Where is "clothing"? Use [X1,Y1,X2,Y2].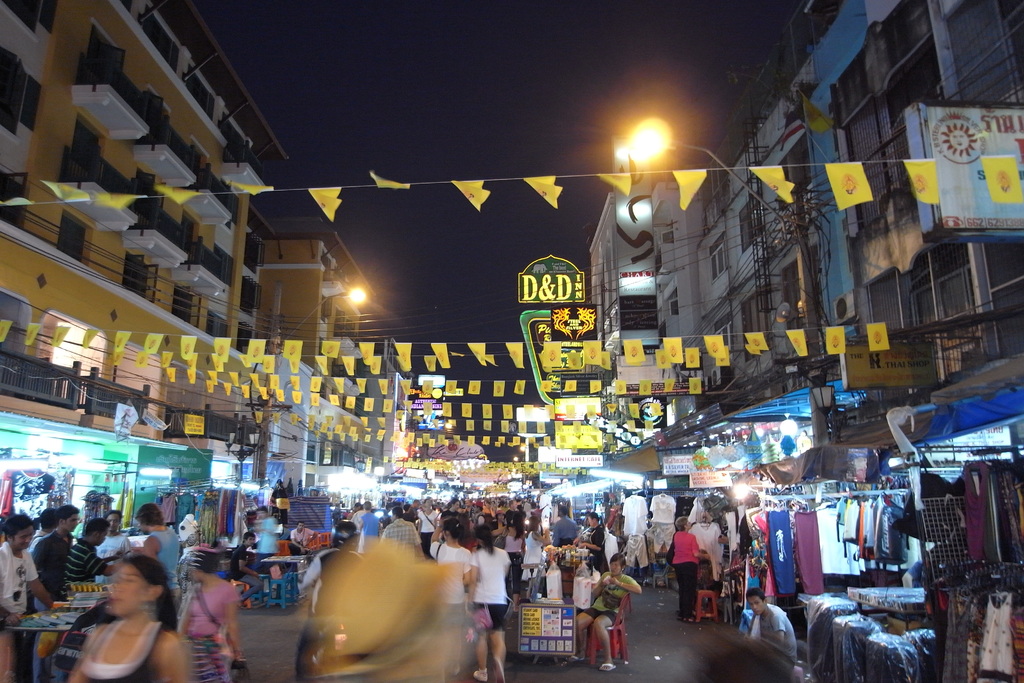
[669,529,700,616].
